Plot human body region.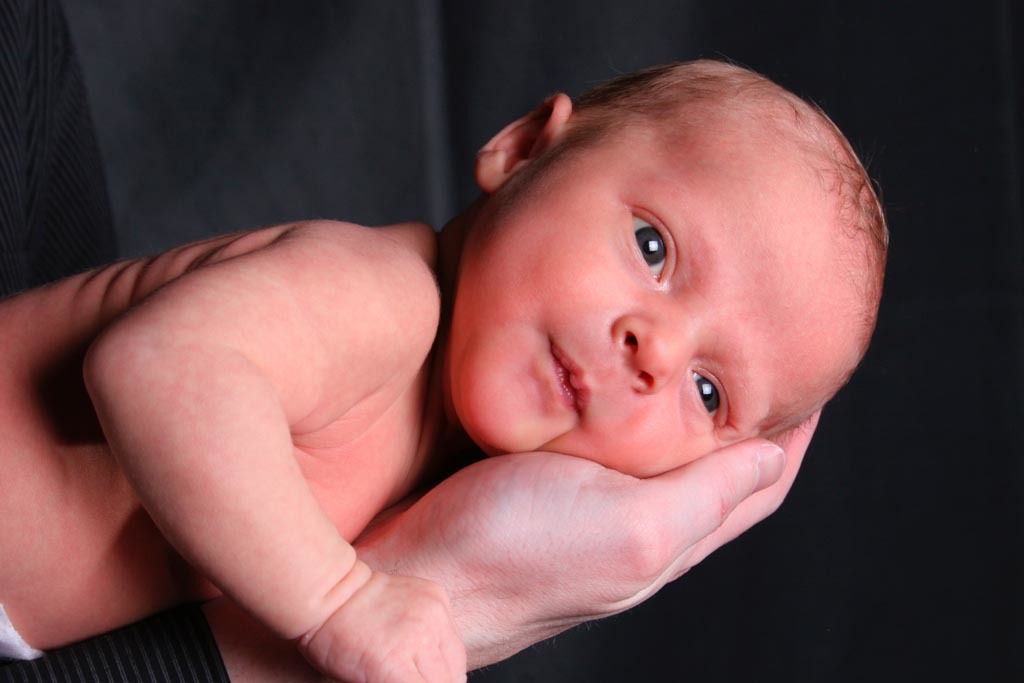
Plotted at bbox=[0, 158, 869, 682].
